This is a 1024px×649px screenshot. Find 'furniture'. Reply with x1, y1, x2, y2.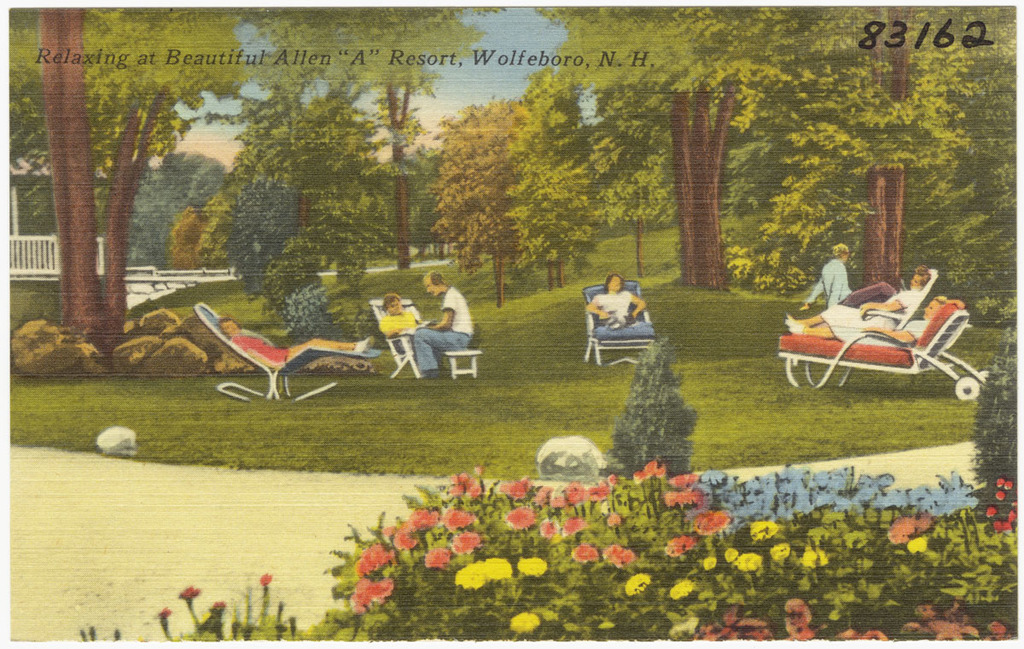
860, 268, 934, 323.
